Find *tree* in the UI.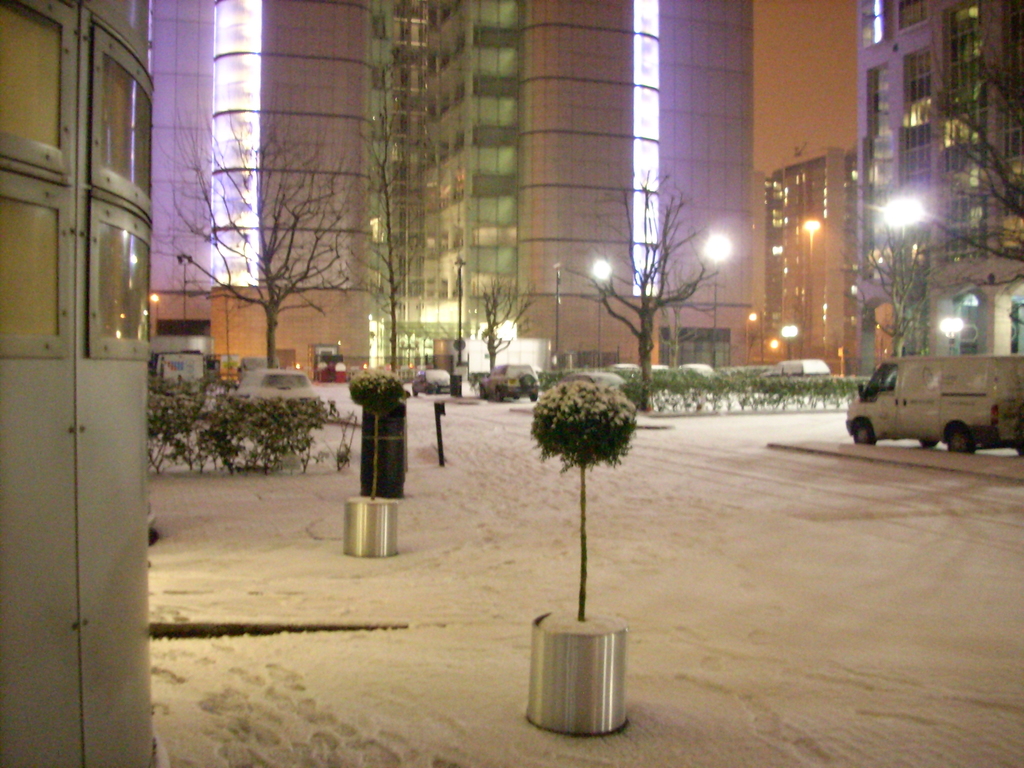
UI element at <bbox>163, 98, 378, 371</bbox>.
